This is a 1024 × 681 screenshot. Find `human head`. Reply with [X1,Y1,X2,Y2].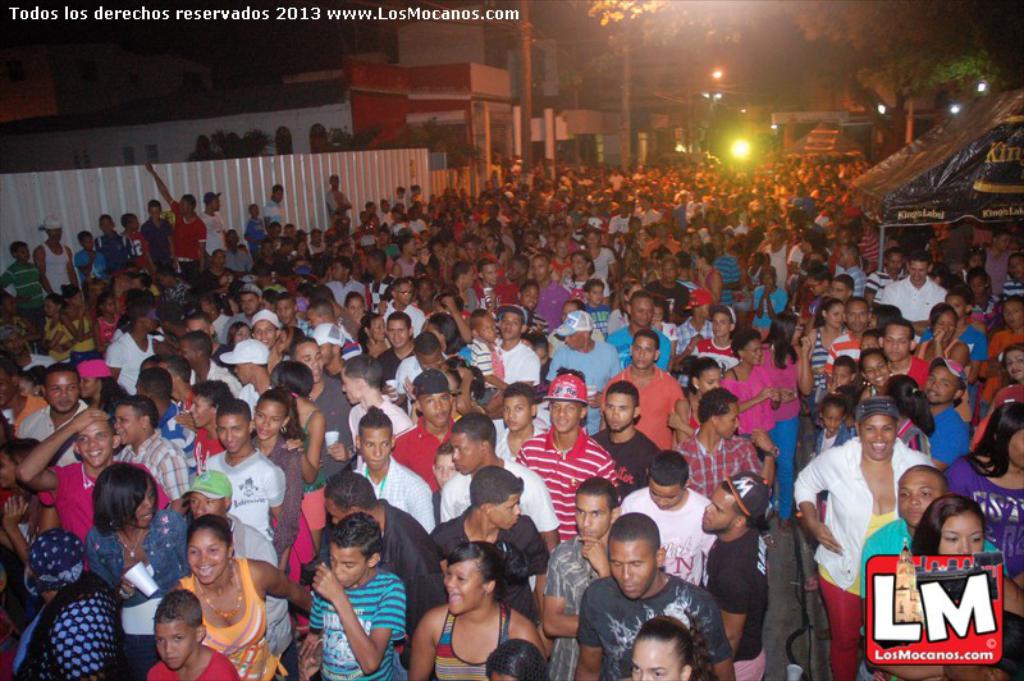
[699,385,739,444].
